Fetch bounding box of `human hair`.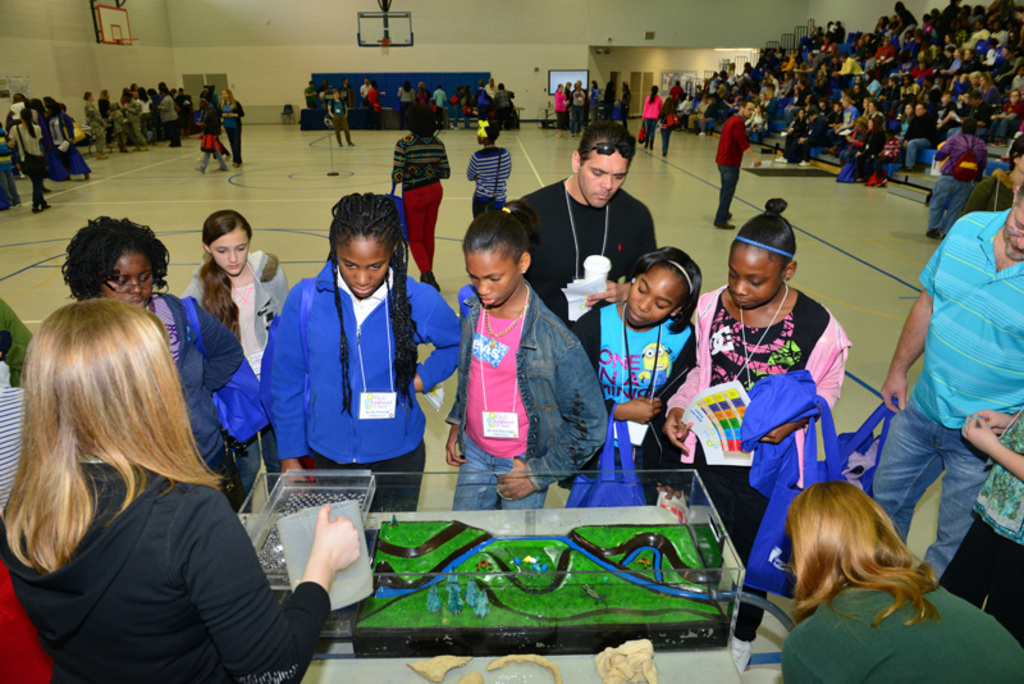
Bbox: BBox(573, 120, 635, 174).
